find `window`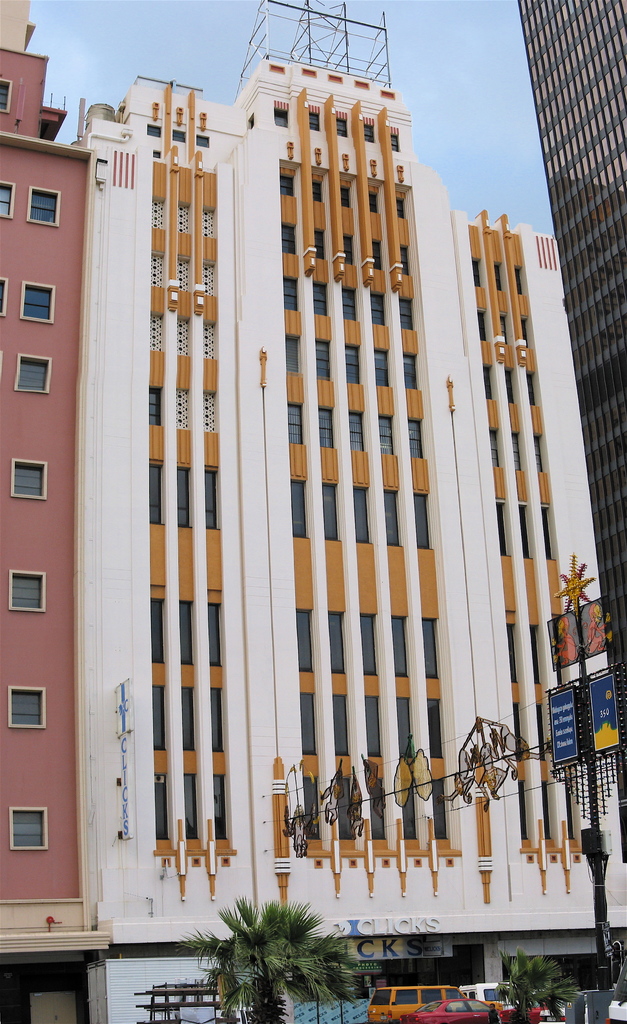
bbox=(301, 691, 316, 756)
